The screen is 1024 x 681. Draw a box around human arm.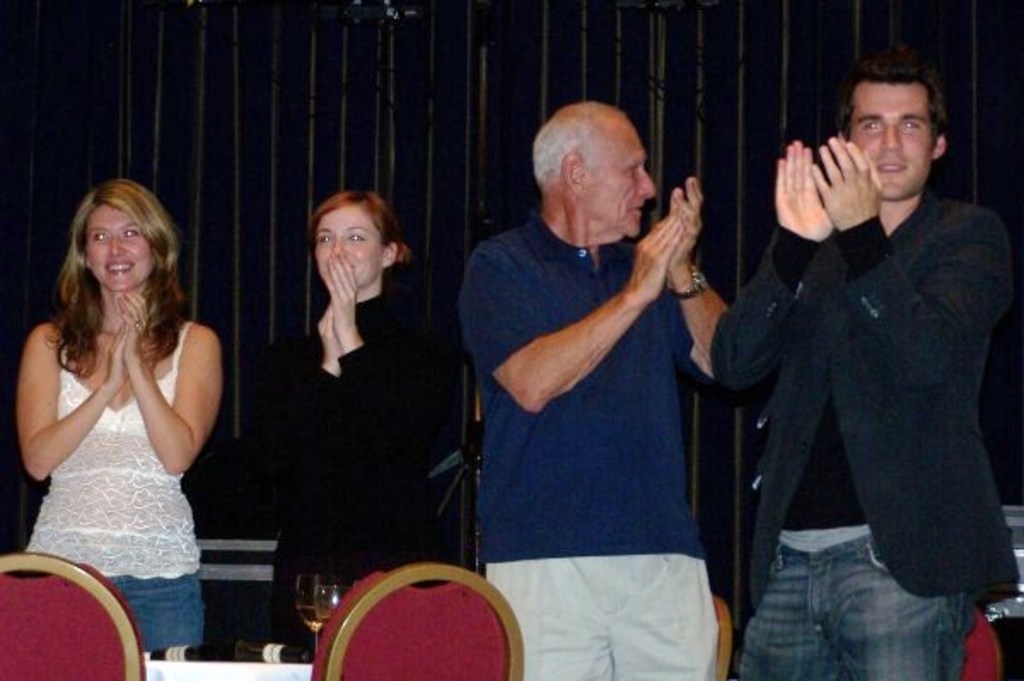
pyautogui.locateOnScreen(659, 172, 727, 379).
